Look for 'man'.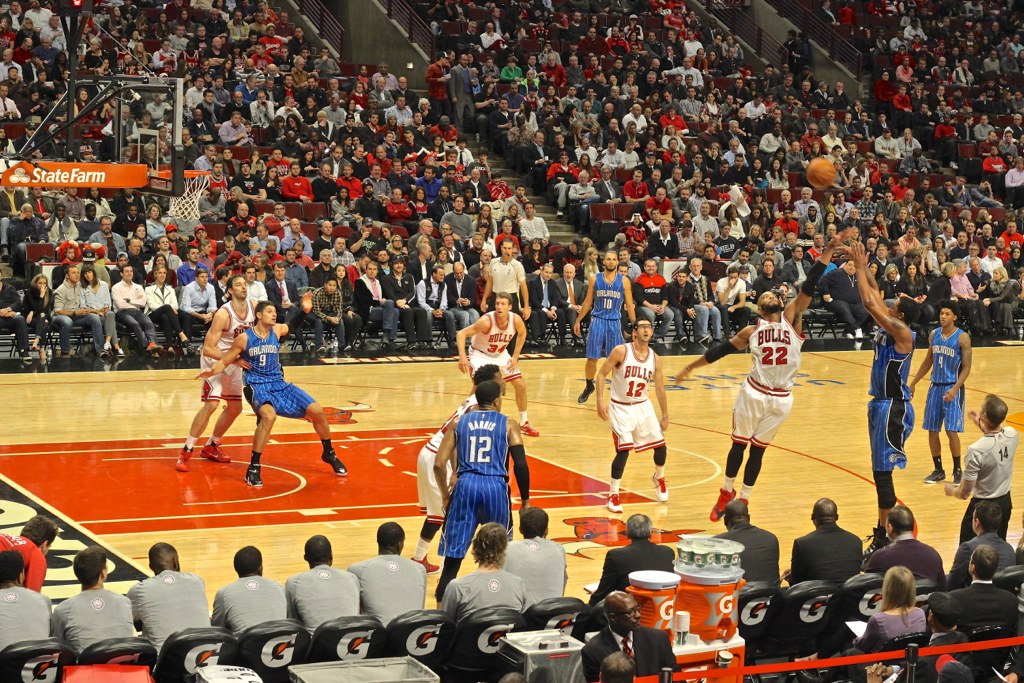
Found: l=408, t=363, r=507, b=576.
